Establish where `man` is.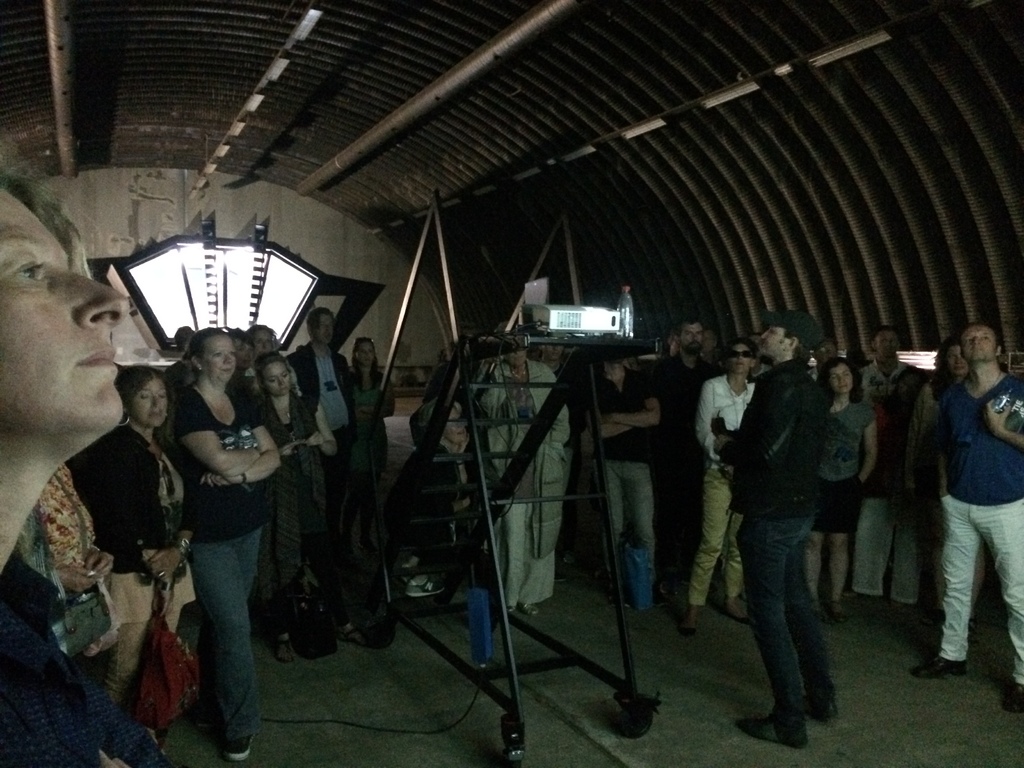
Established at (859, 326, 925, 611).
